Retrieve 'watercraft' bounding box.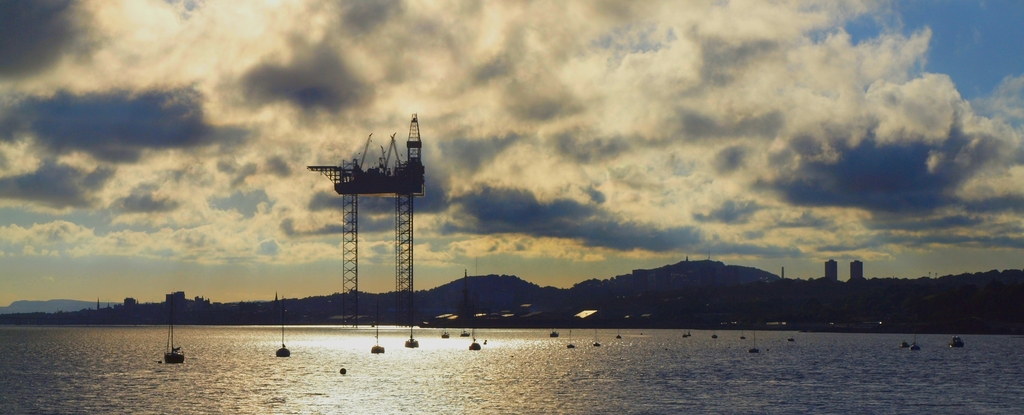
Bounding box: pyautogui.locateOnScreen(911, 331, 924, 351).
